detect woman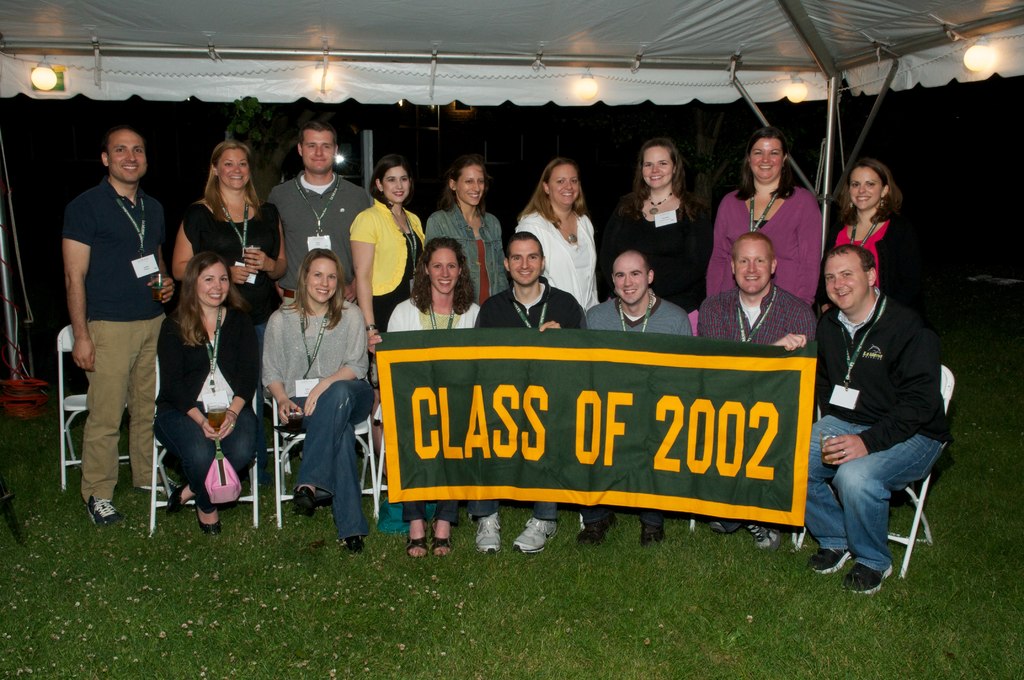
<box>813,161,926,313</box>
